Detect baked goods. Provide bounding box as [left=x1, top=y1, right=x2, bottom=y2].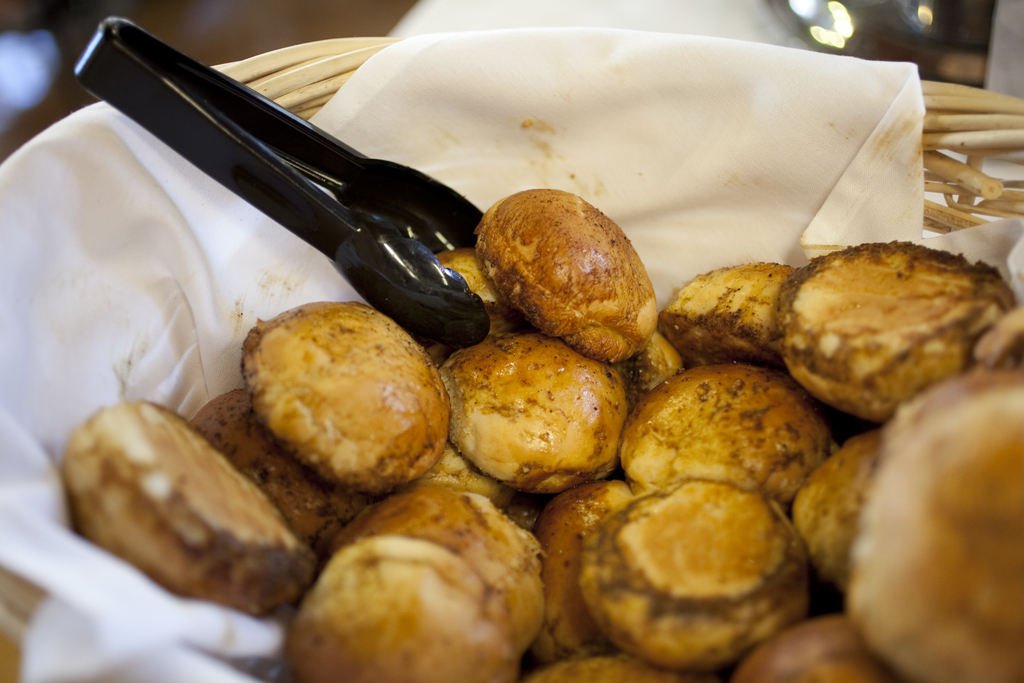
[left=849, top=373, right=1023, bottom=682].
